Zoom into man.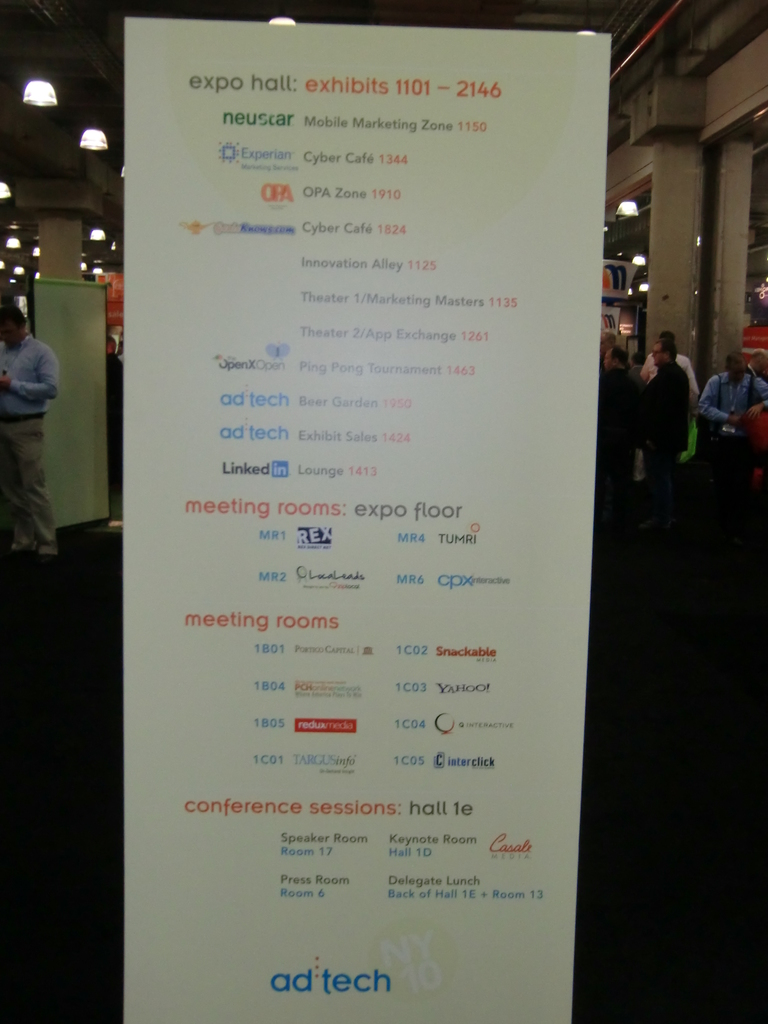
Zoom target: <box>700,356,767,442</box>.
